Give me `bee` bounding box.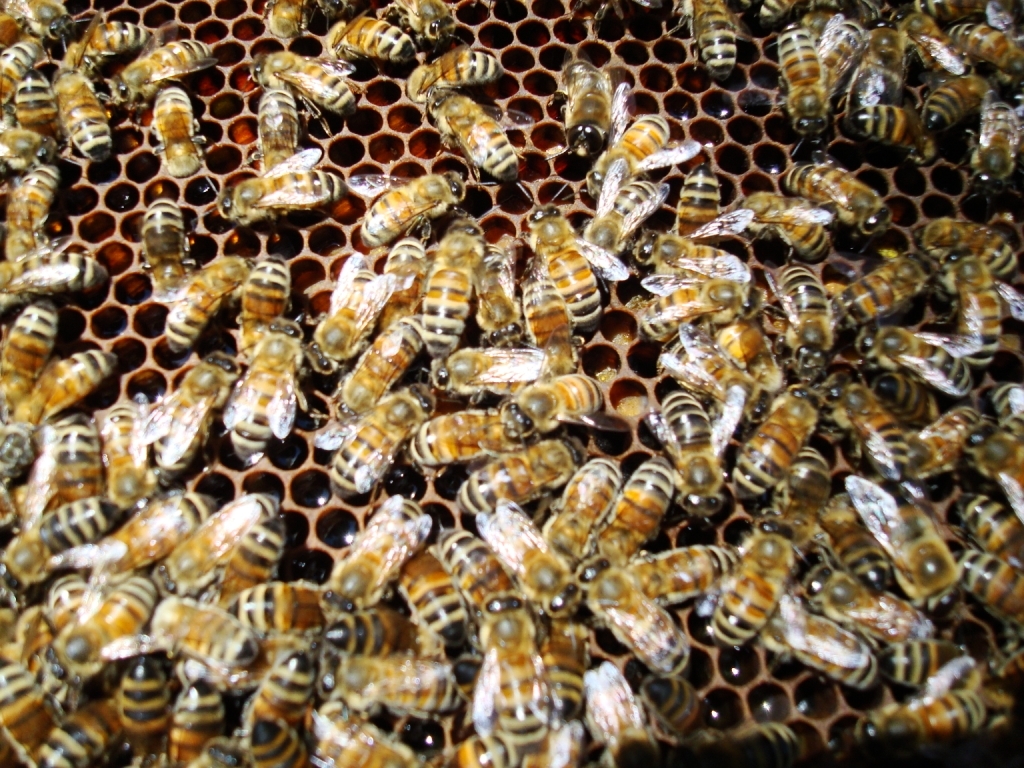
213/309/313/461.
